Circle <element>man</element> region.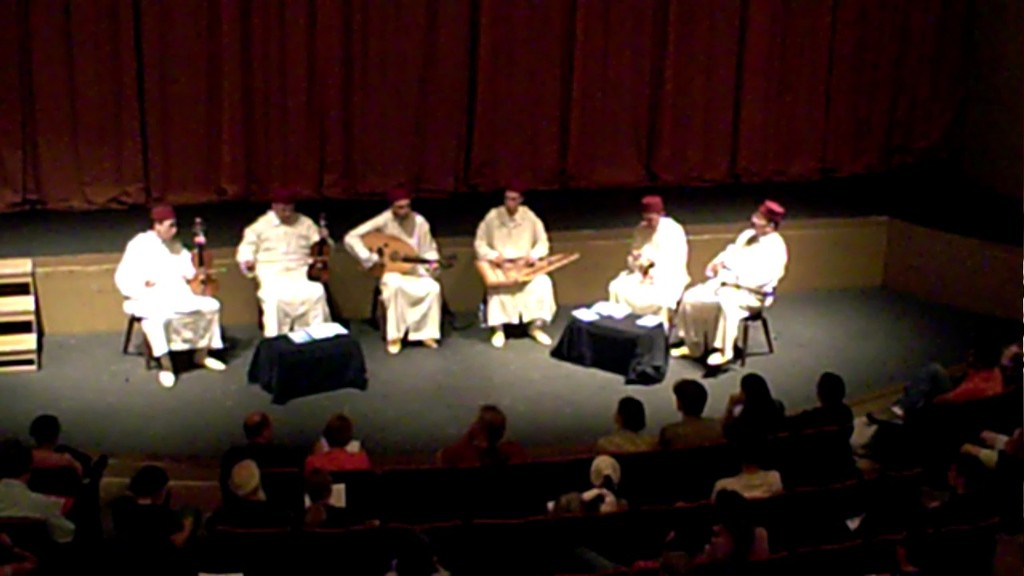
Region: [360,199,445,377].
